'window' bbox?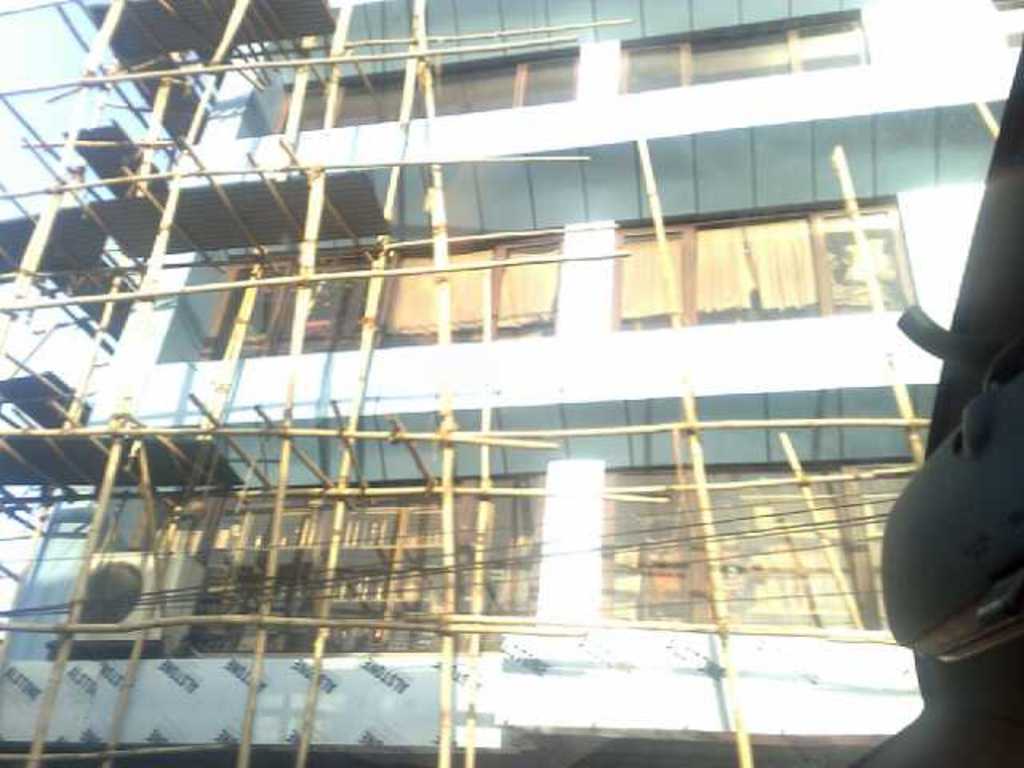
locate(597, 456, 926, 640)
